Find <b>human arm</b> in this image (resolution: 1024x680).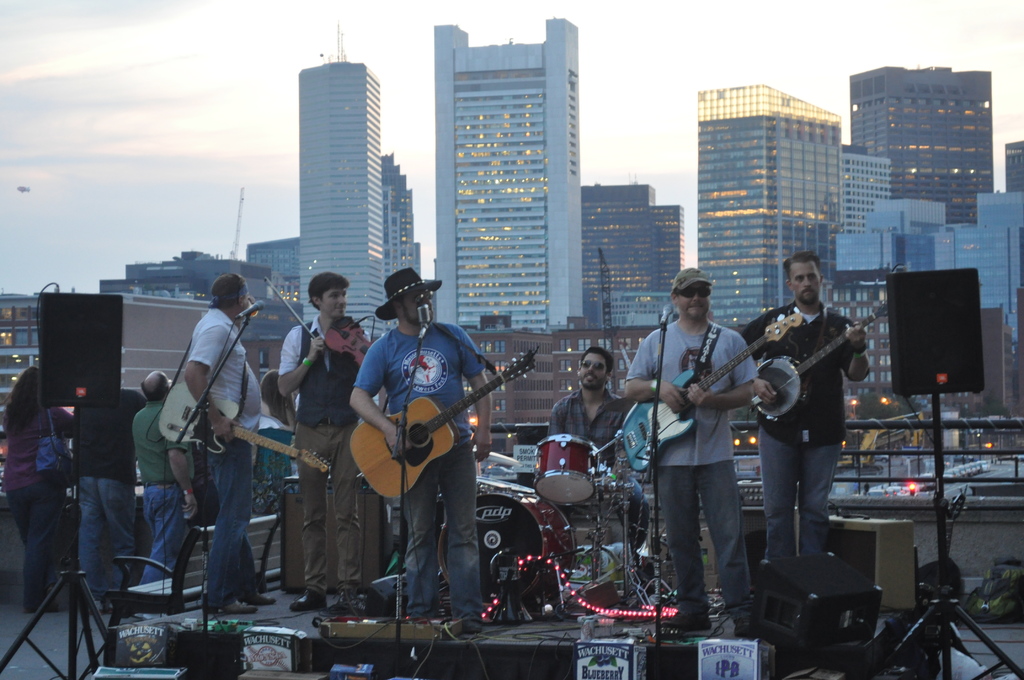
342, 332, 408, 463.
